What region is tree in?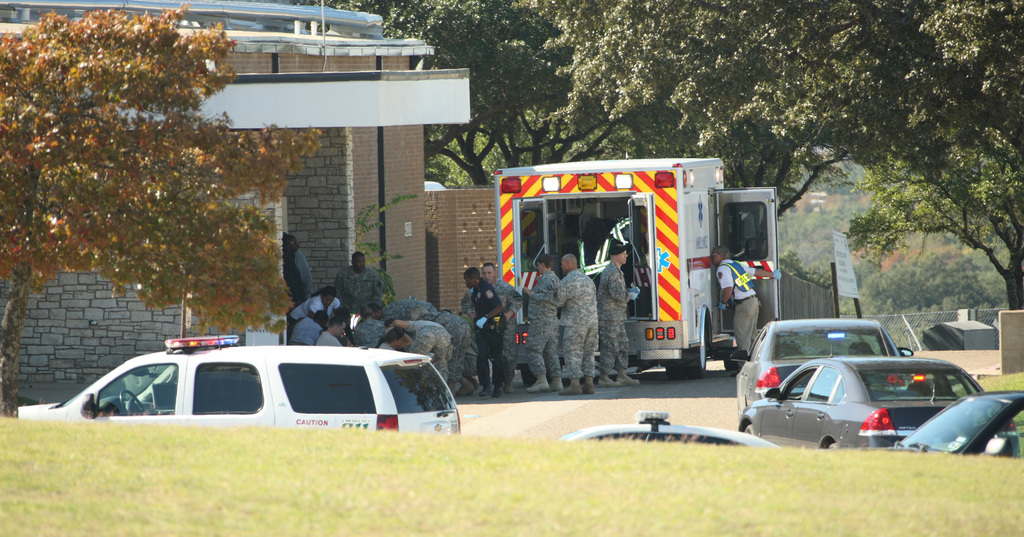
l=0, t=1, r=326, b=418.
